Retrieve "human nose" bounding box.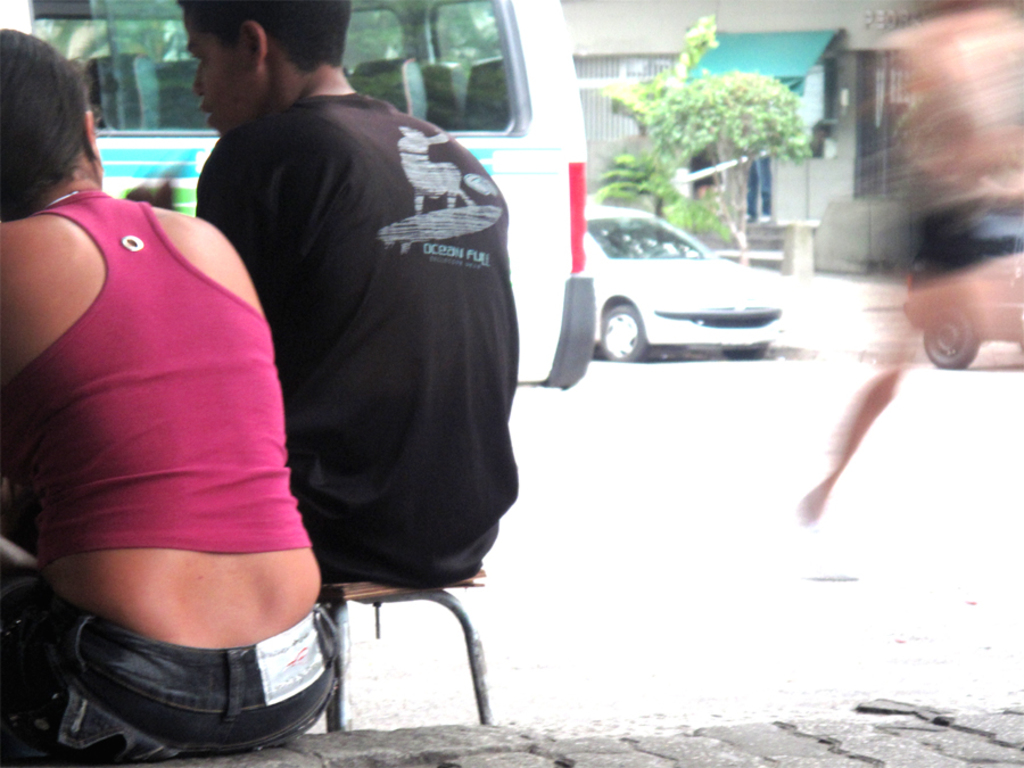
Bounding box: (left=192, top=66, right=203, bottom=94).
